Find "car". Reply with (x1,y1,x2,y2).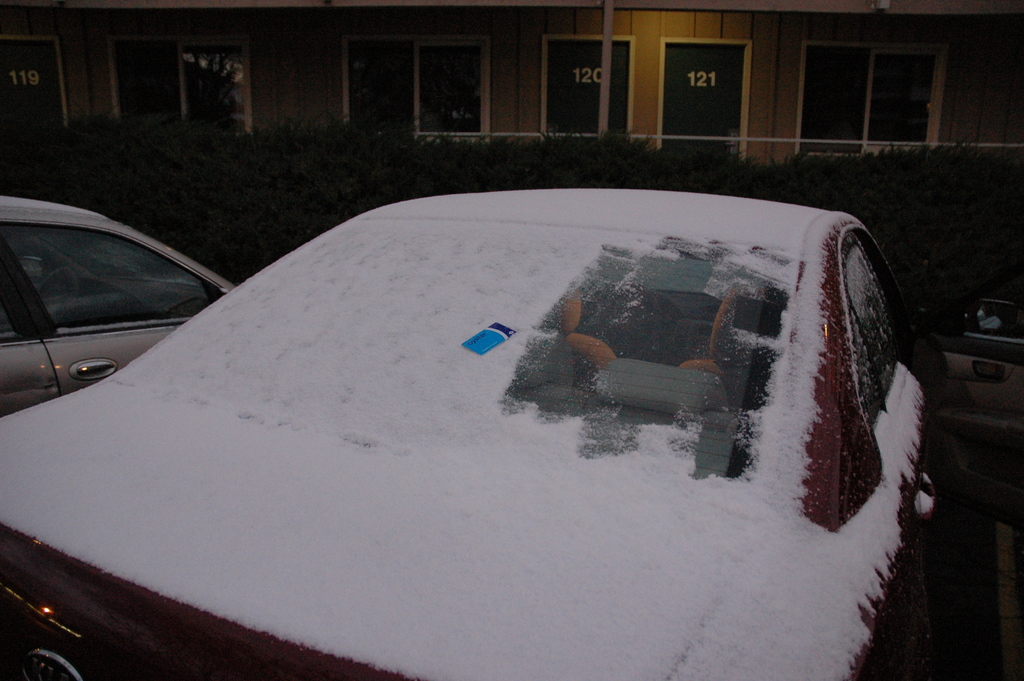
(0,186,1023,680).
